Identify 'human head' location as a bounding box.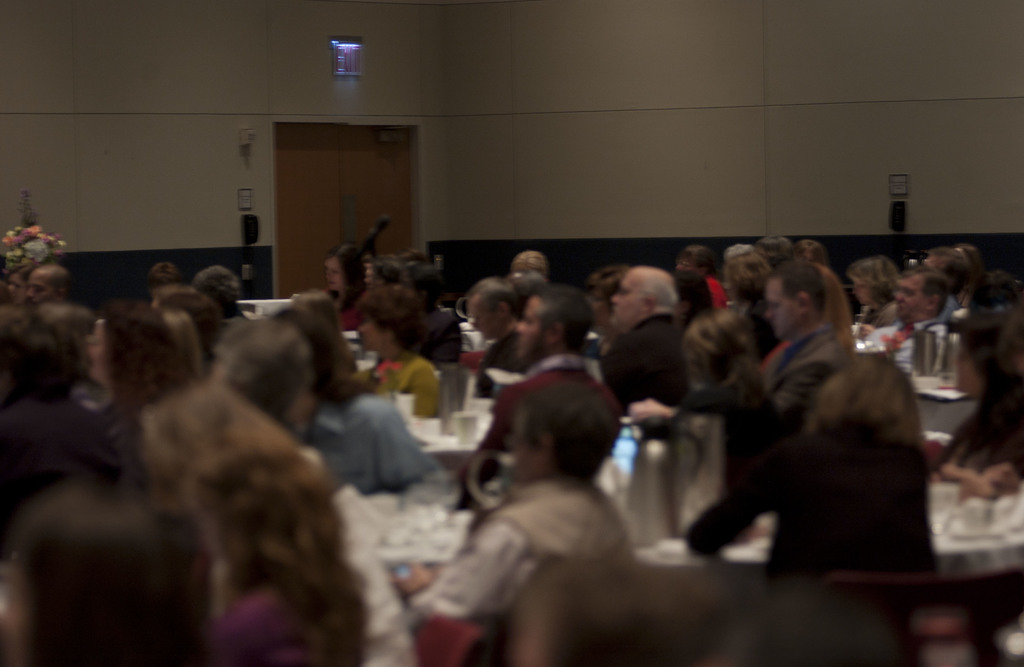
Rect(148, 260, 179, 291).
